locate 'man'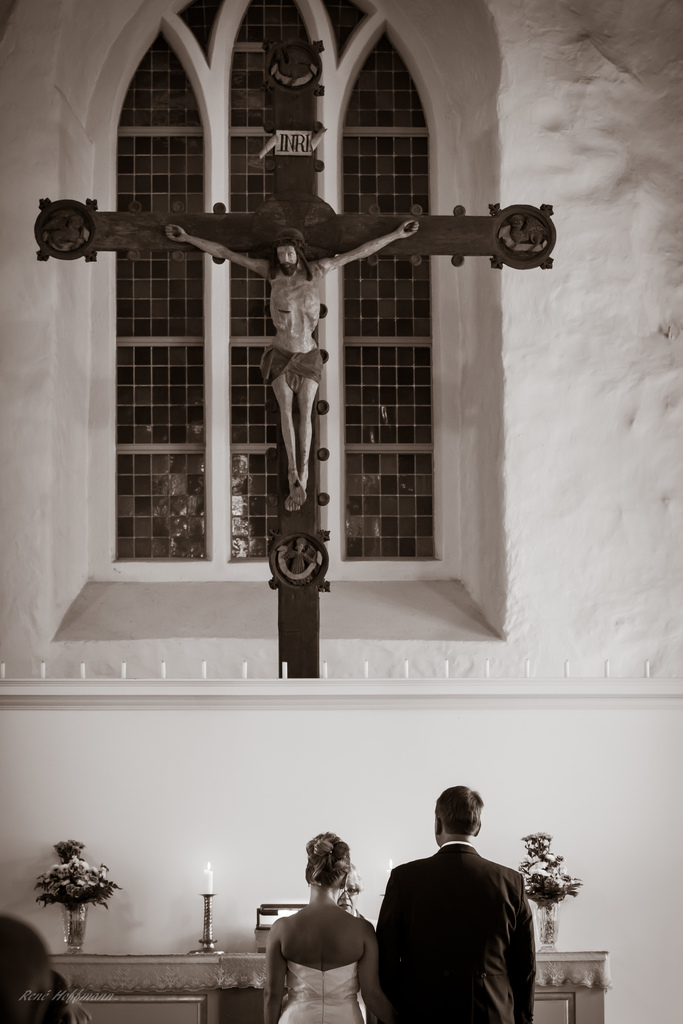
<box>370,788,552,1023</box>
